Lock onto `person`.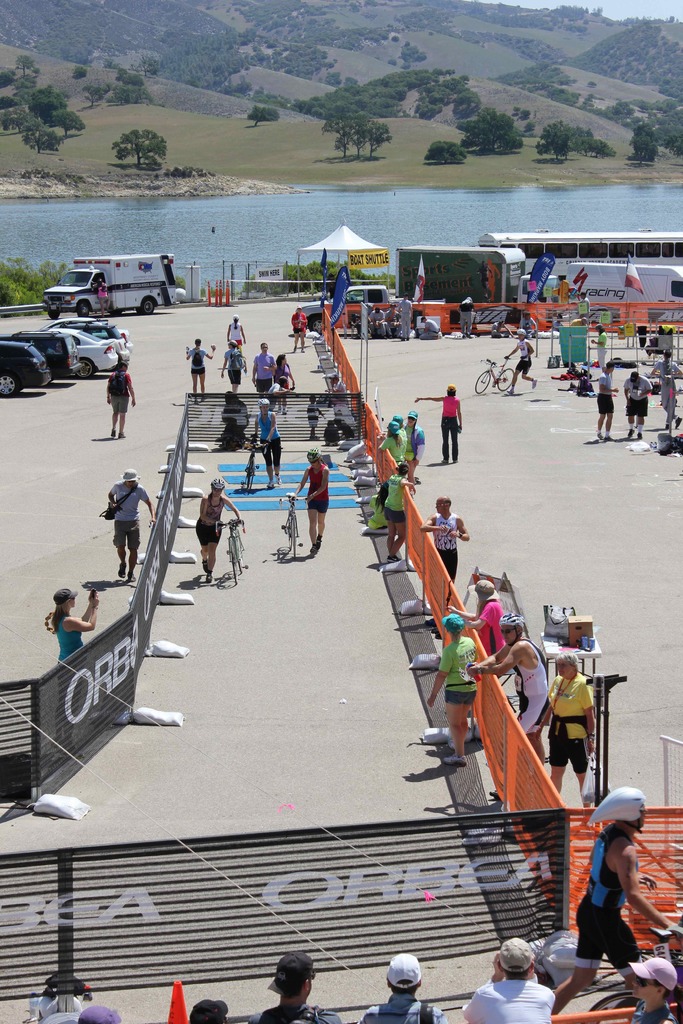
Locked: rect(400, 412, 425, 486).
